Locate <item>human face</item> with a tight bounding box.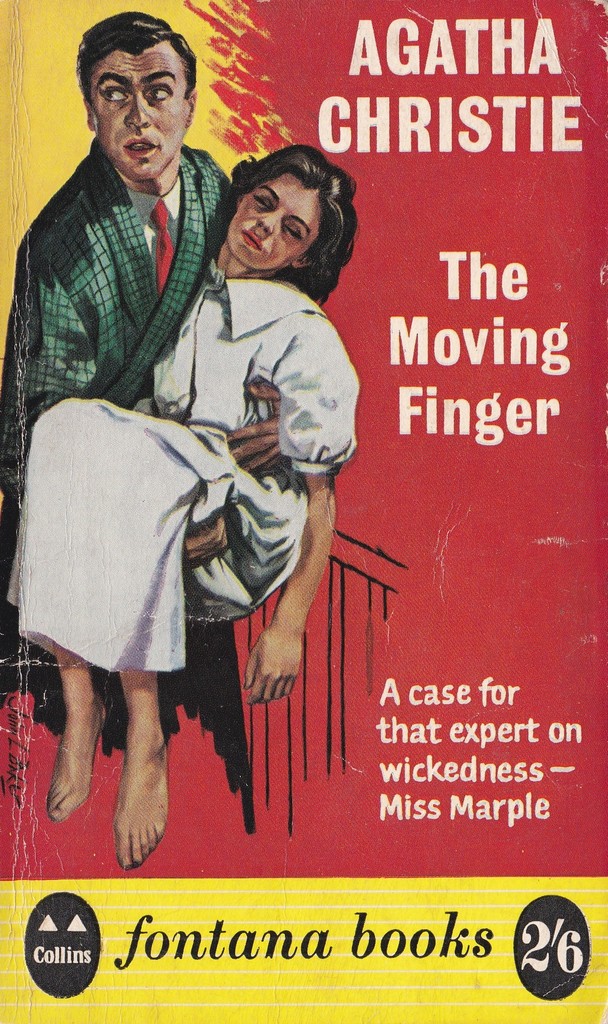
left=92, top=49, right=182, bottom=184.
